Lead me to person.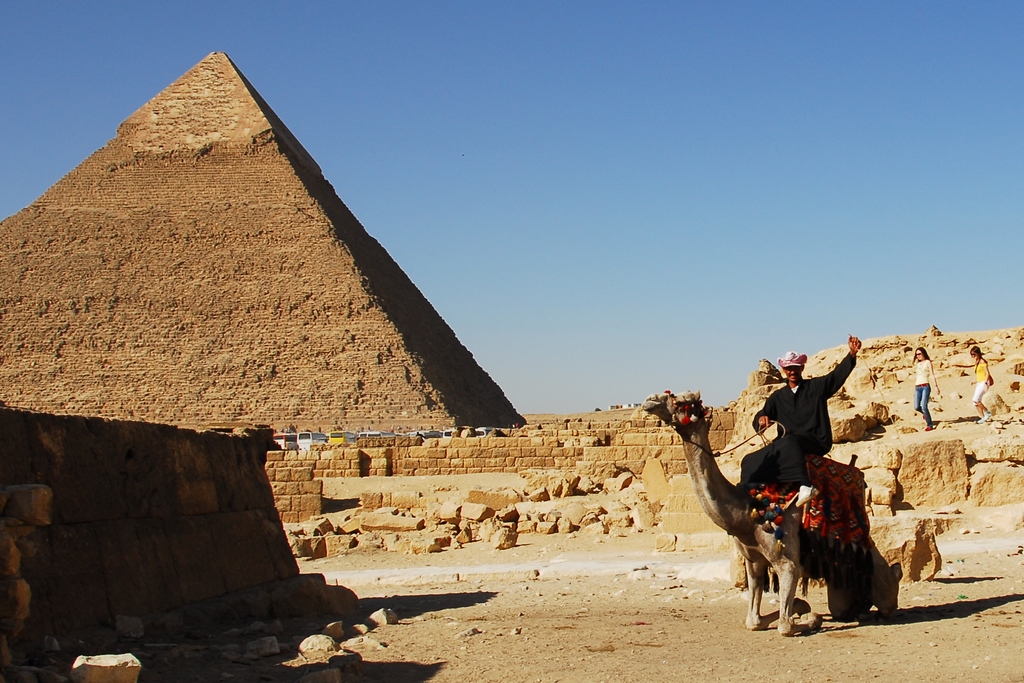
Lead to [764, 346, 852, 552].
